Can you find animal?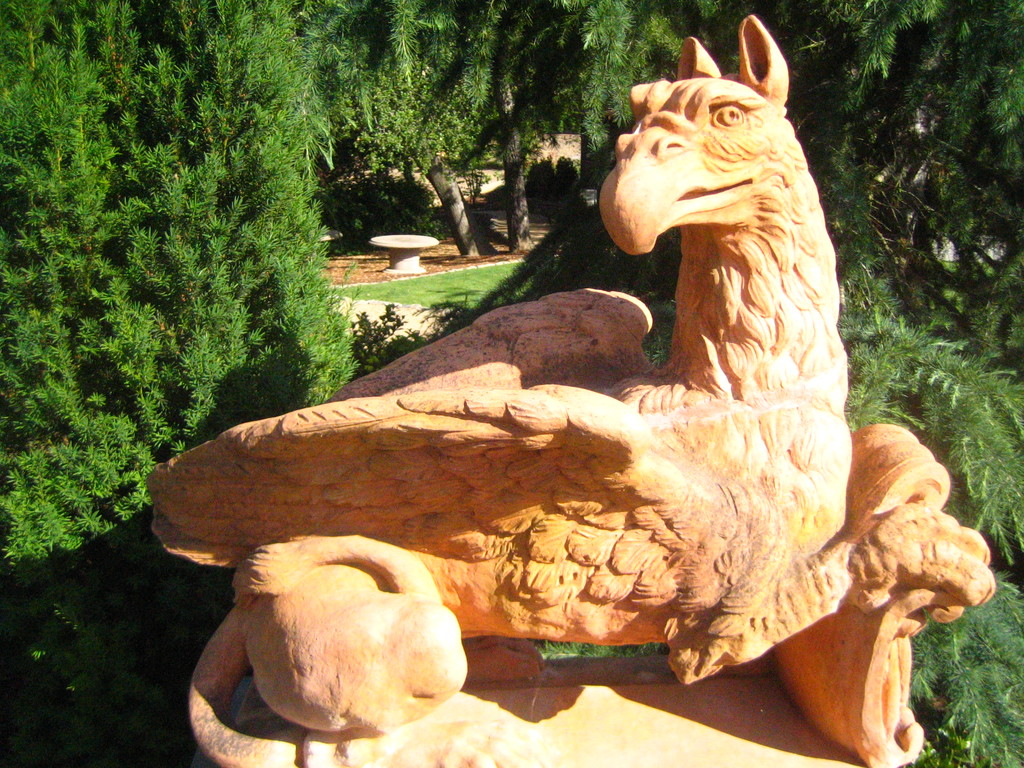
Yes, bounding box: bbox=[145, 6, 848, 767].
